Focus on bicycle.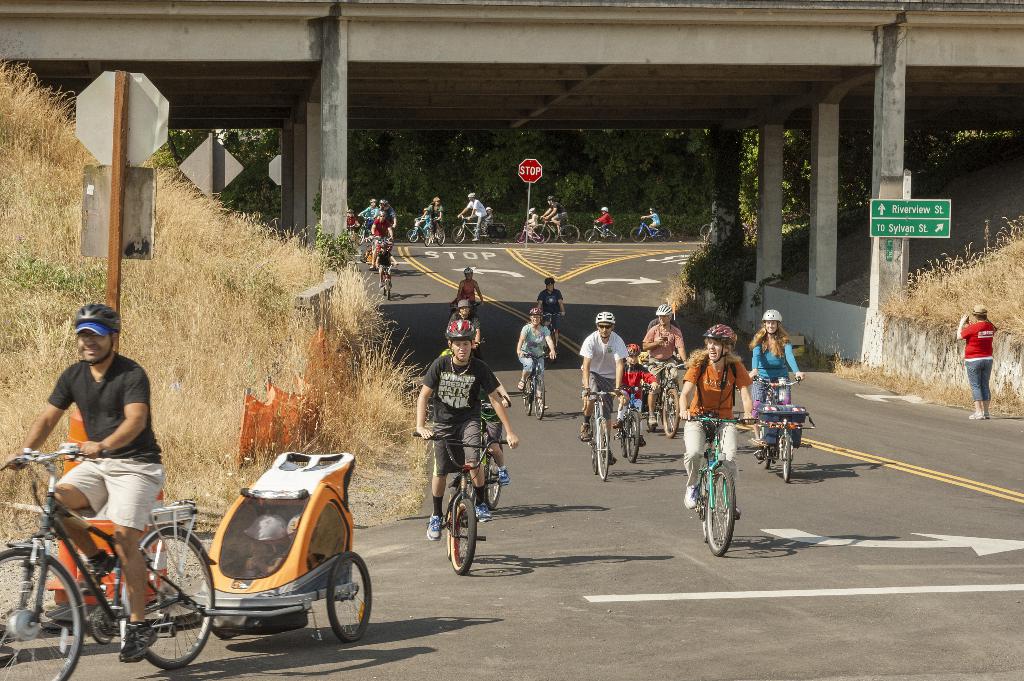
Focused at 749/374/804/483.
